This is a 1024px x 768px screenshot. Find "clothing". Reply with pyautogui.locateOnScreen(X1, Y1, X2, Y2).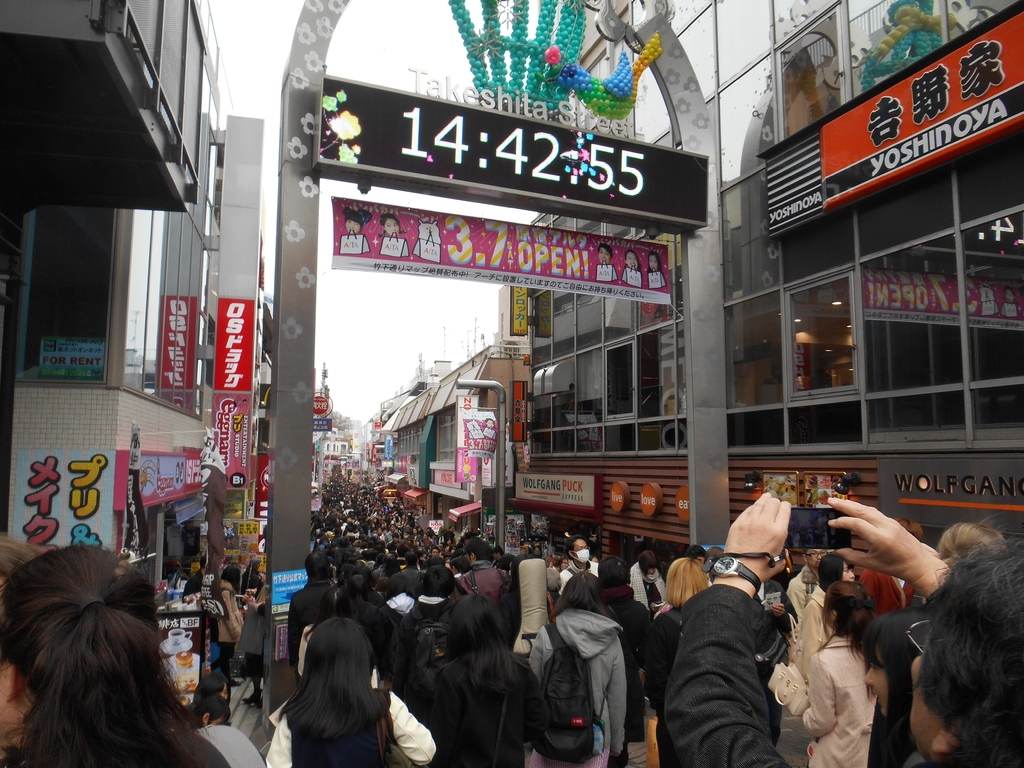
pyautogui.locateOnScreen(393, 596, 459, 730).
